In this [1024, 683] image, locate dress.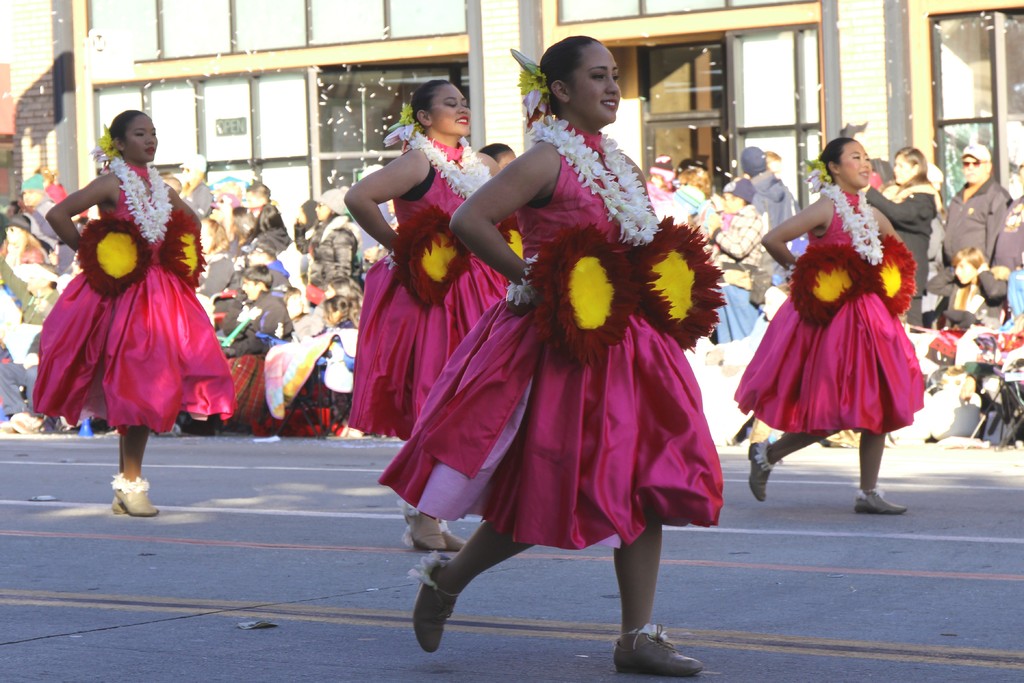
Bounding box: [left=344, top=134, right=524, bottom=441].
